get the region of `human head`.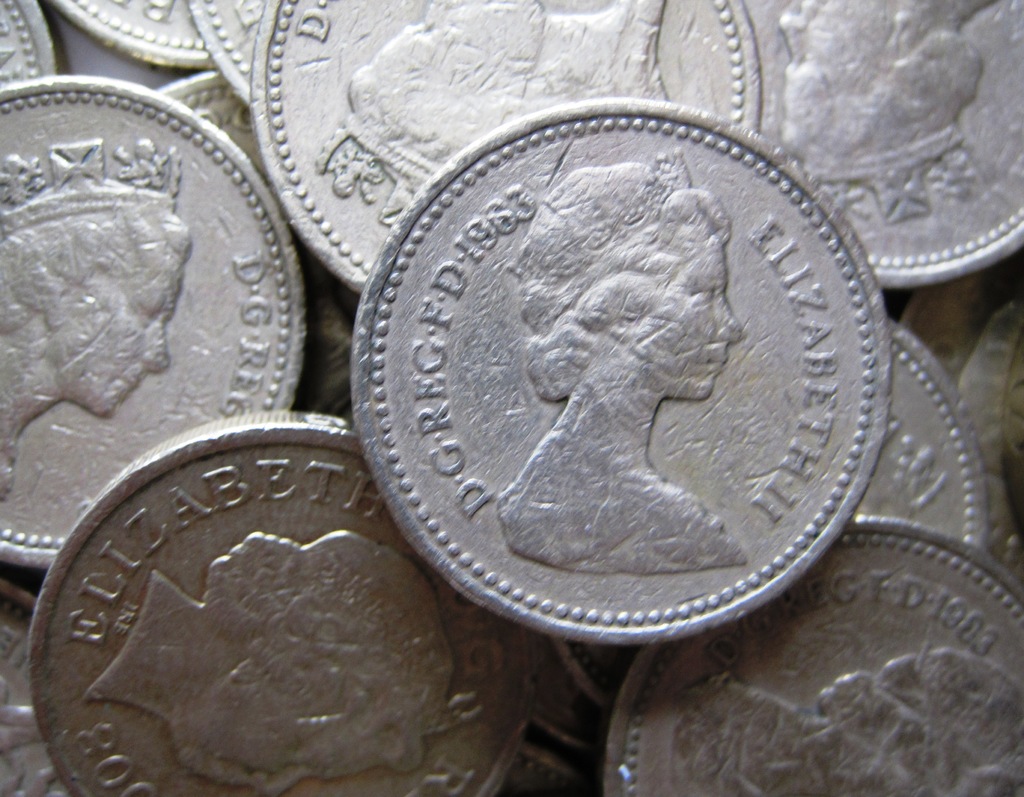
locate(779, 0, 980, 168).
